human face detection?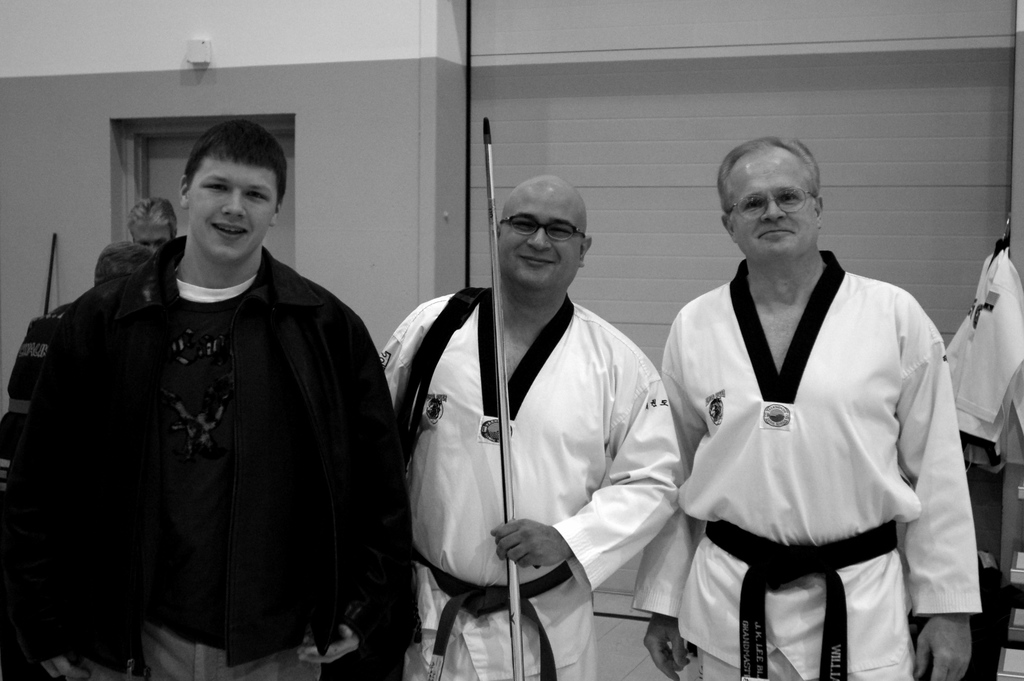
(left=185, top=158, right=275, bottom=260)
